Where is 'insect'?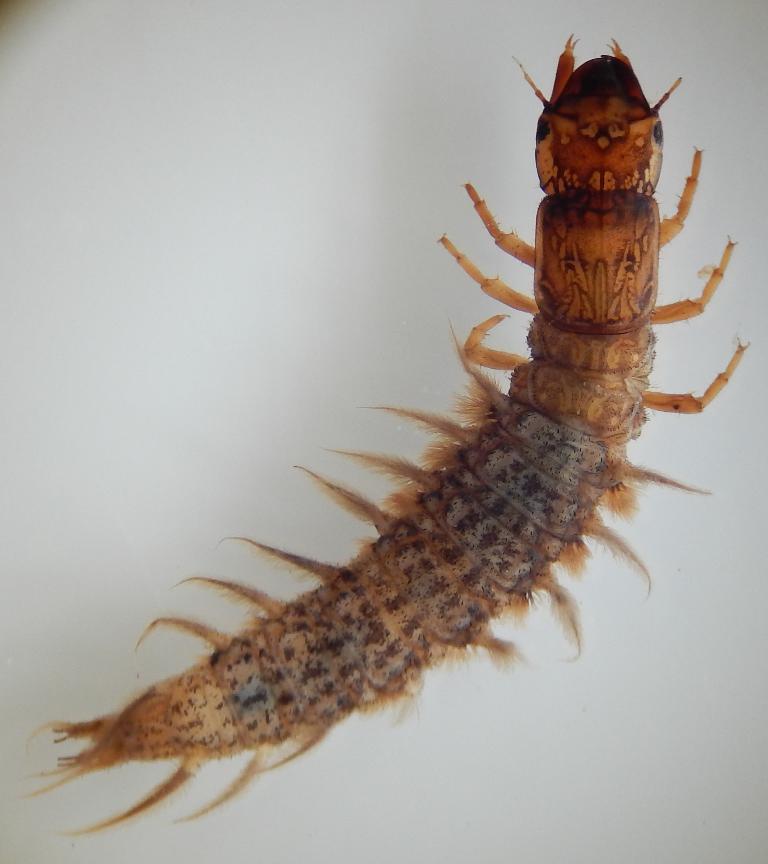
(21,33,753,841).
